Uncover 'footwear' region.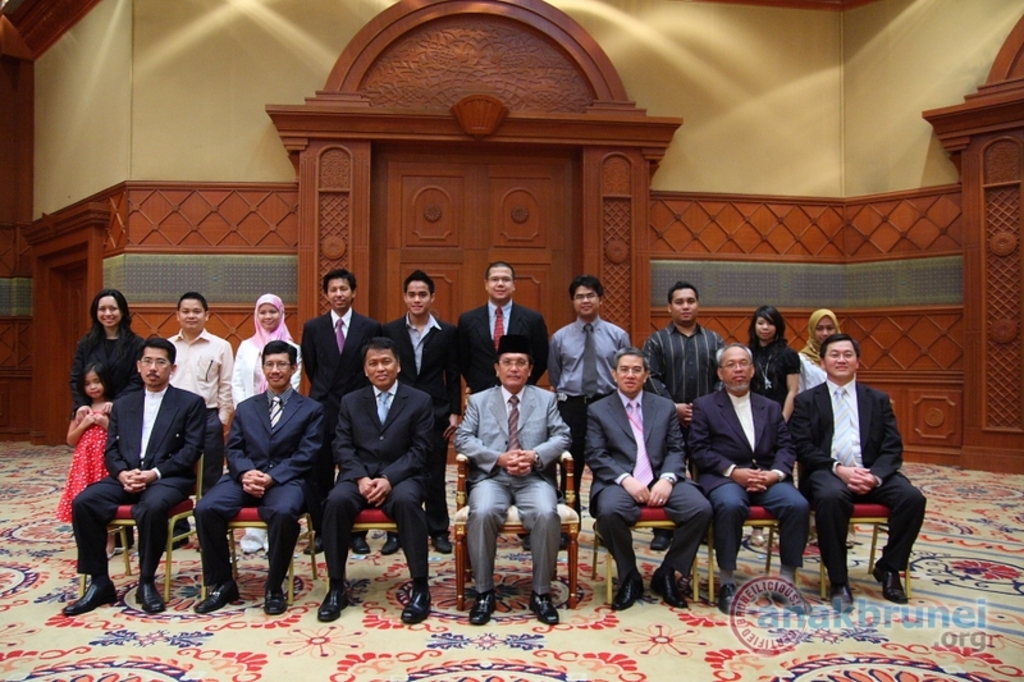
Uncovered: bbox(652, 535, 669, 549).
